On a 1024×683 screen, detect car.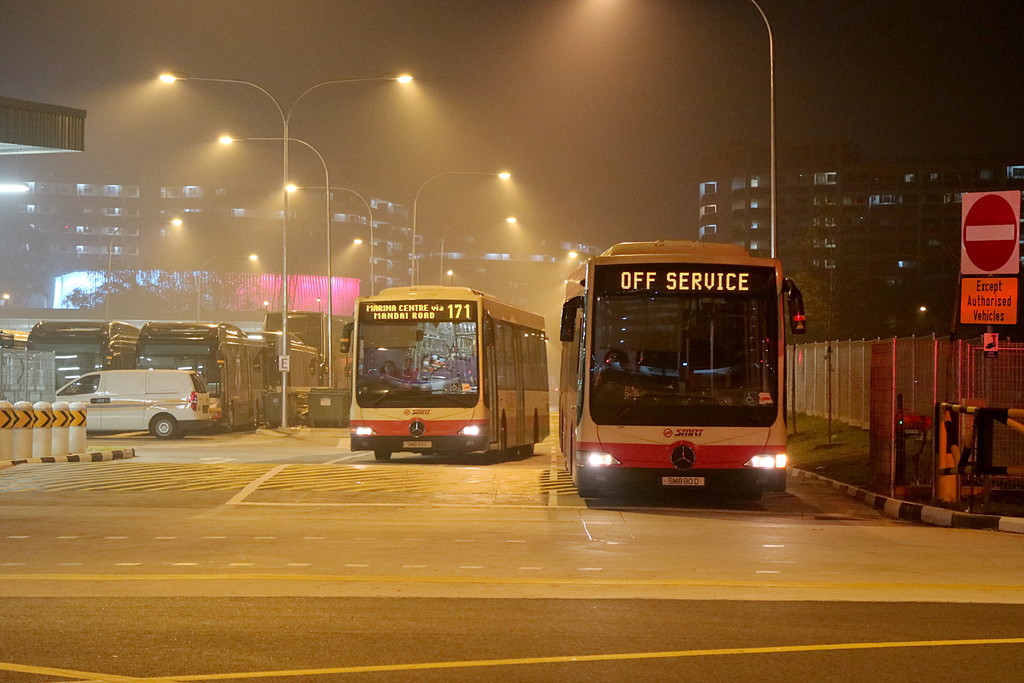
26/363/218/434.
